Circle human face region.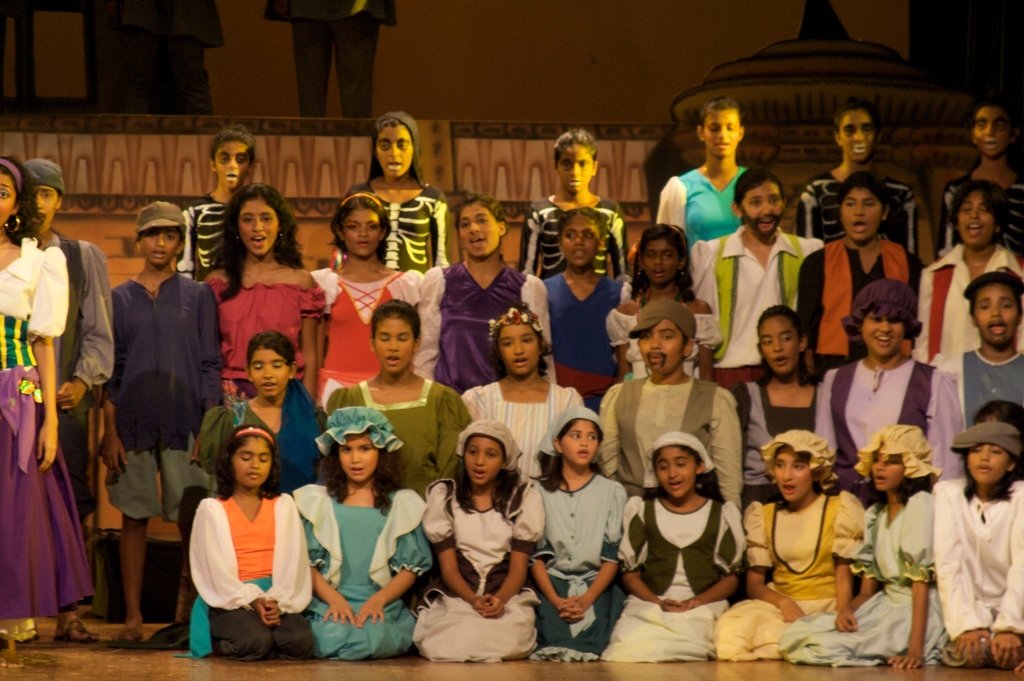
Region: [x1=658, y1=449, x2=691, y2=502].
